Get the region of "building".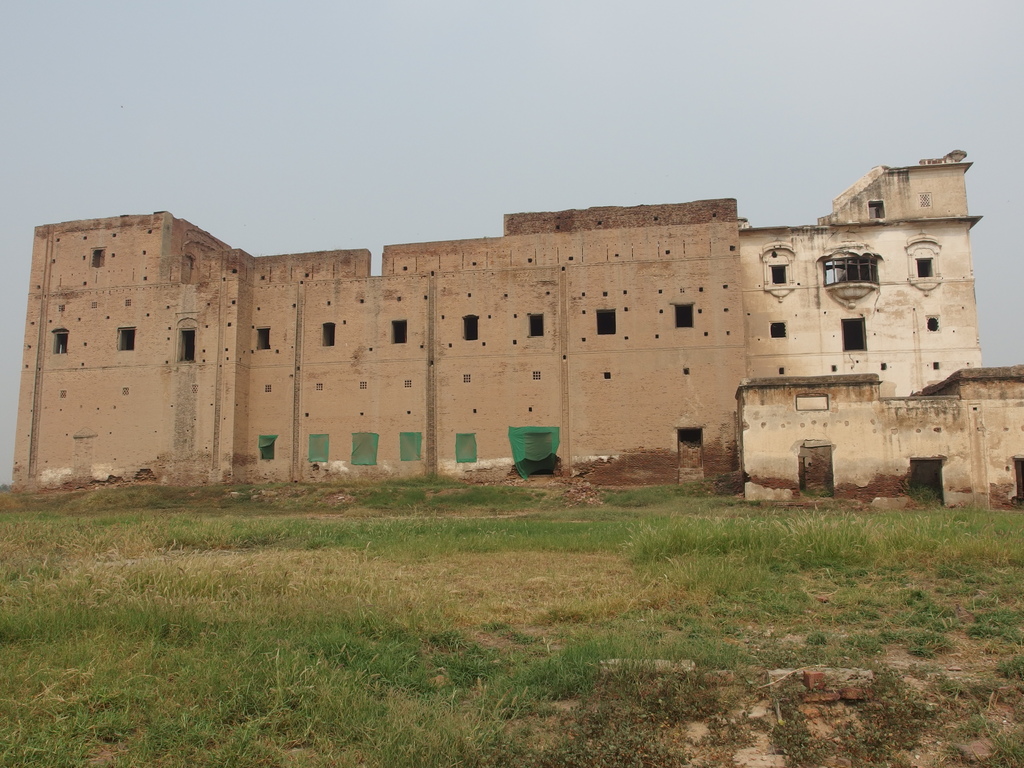
x1=12 y1=150 x2=1023 y2=513.
